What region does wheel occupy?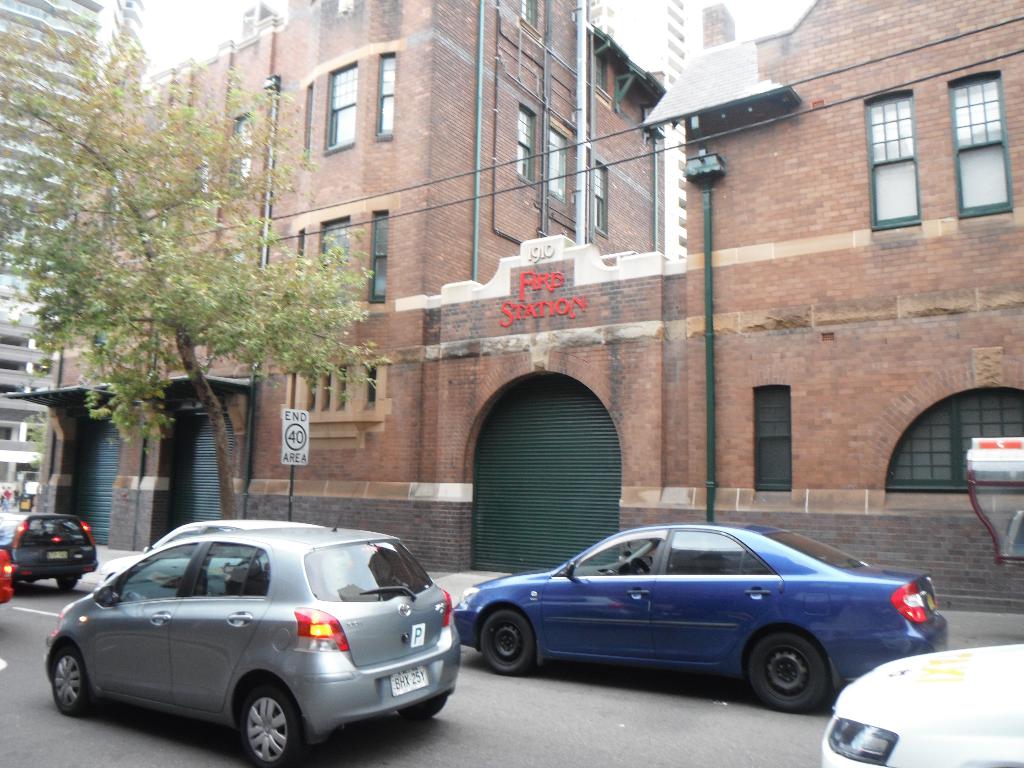
bbox=(56, 575, 82, 591).
